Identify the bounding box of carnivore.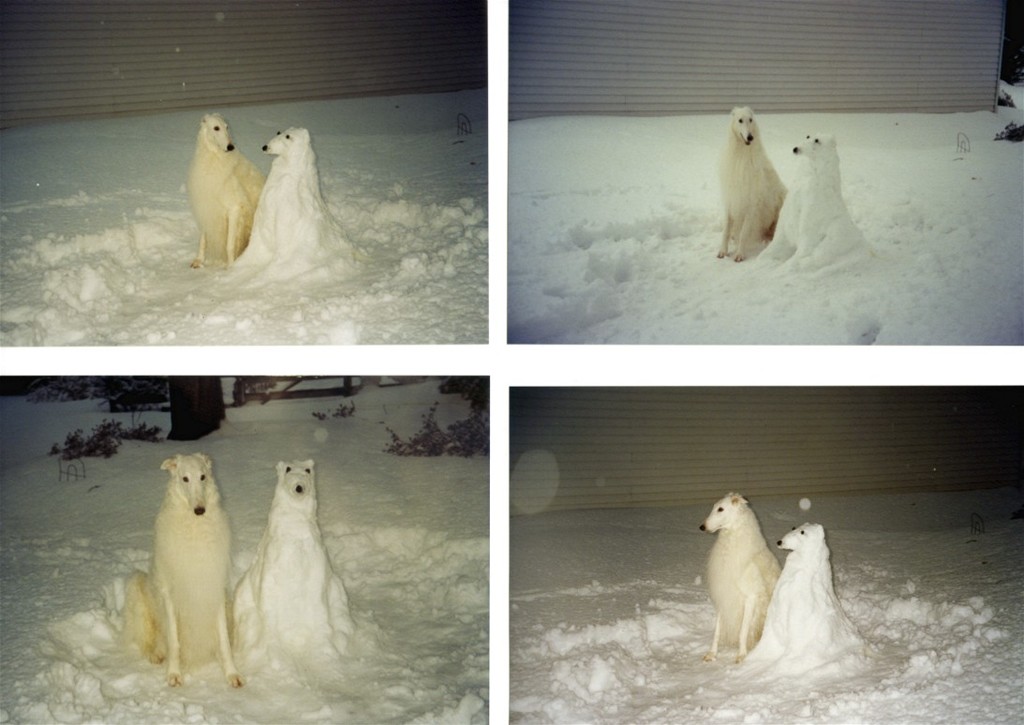
box=[757, 510, 876, 673].
